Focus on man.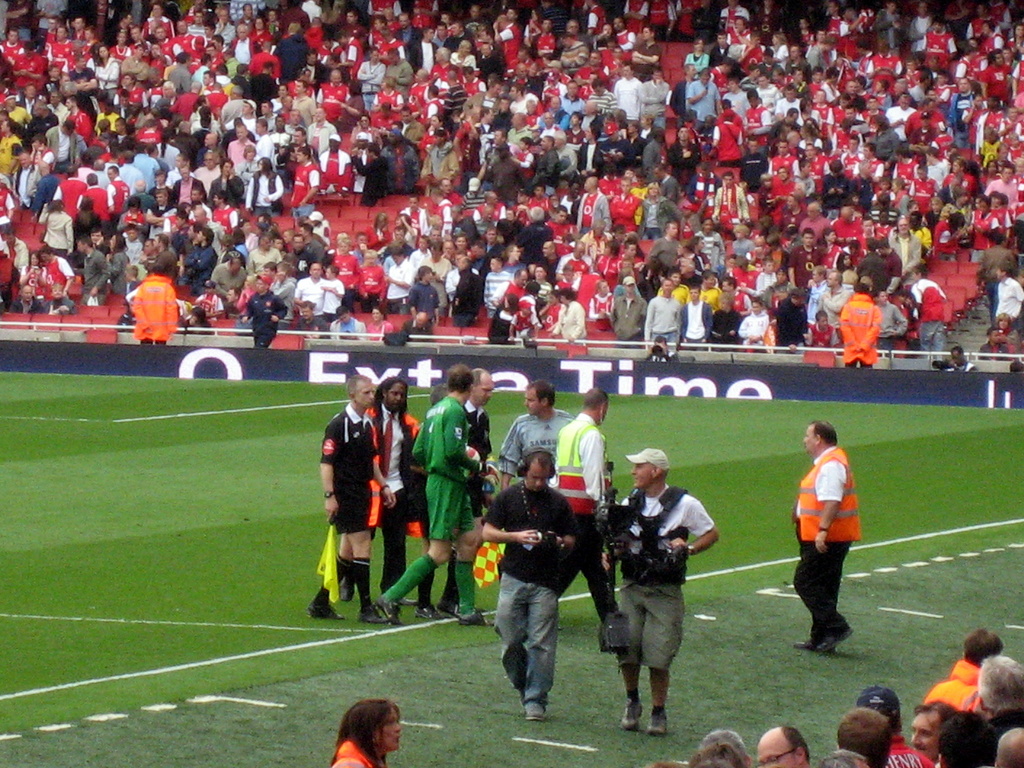
Focused at rect(488, 452, 588, 731).
